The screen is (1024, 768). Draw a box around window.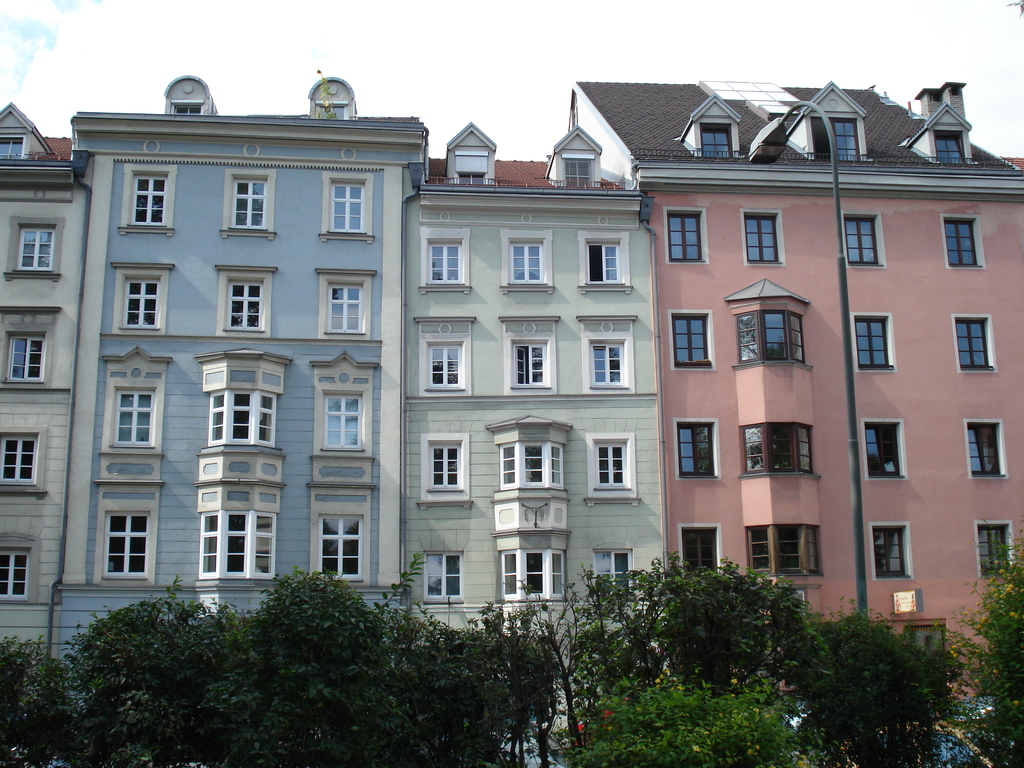
<region>966, 417, 1009, 476</region>.
